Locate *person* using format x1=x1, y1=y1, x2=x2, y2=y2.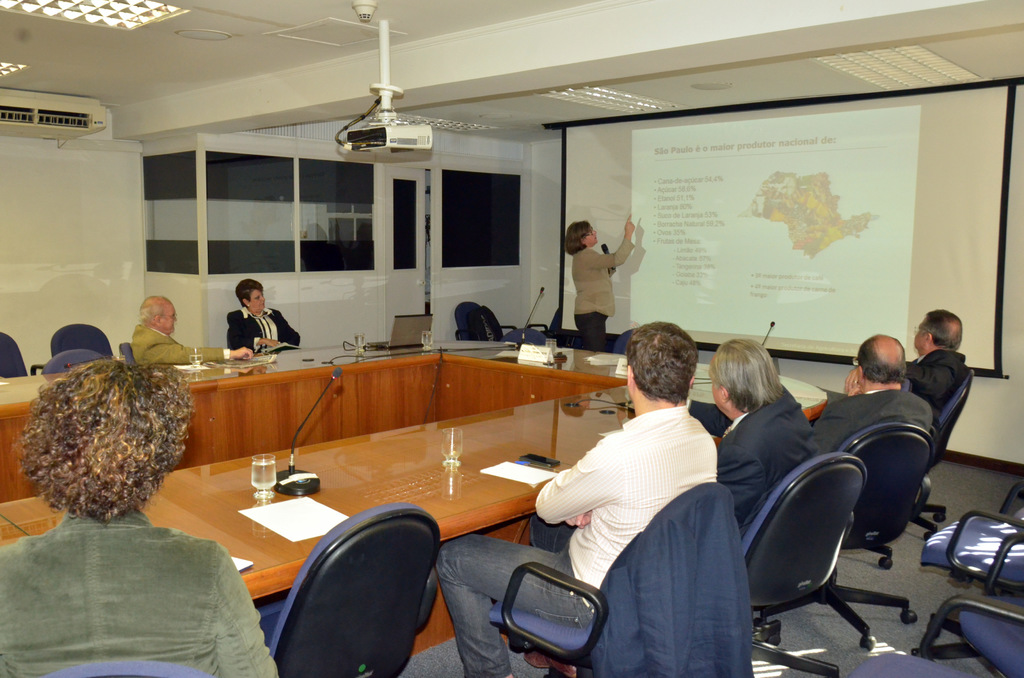
x1=222, y1=280, x2=303, y2=356.
